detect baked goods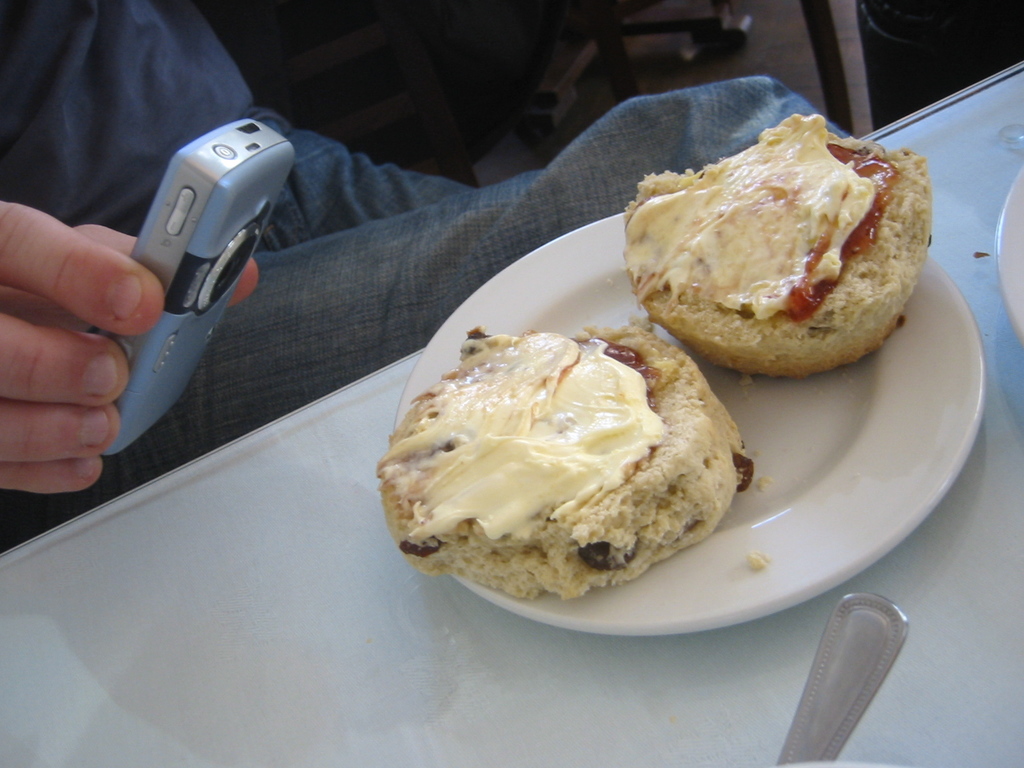
[x1=386, y1=328, x2=752, y2=599]
